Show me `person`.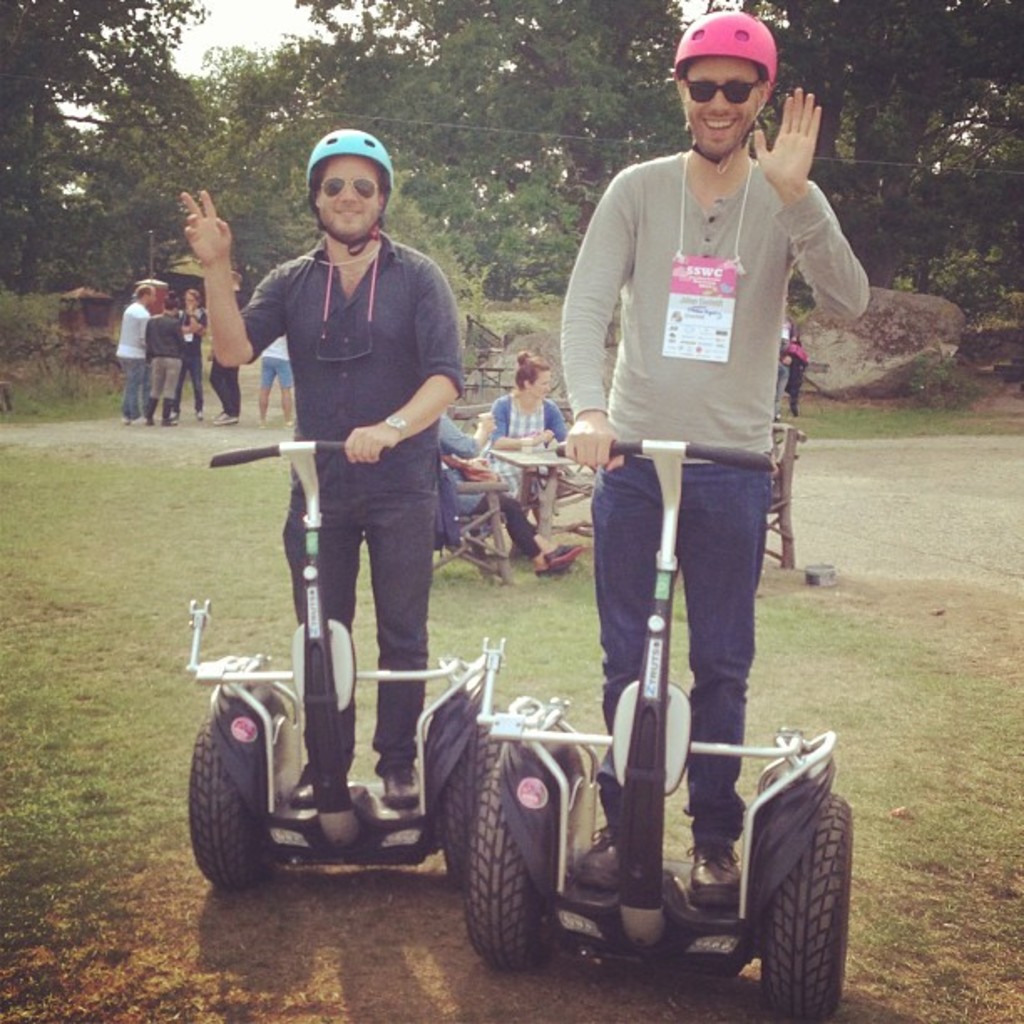
`person` is here: {"left": 149, "top": 284, "right": 186, "bottom": 420}.
